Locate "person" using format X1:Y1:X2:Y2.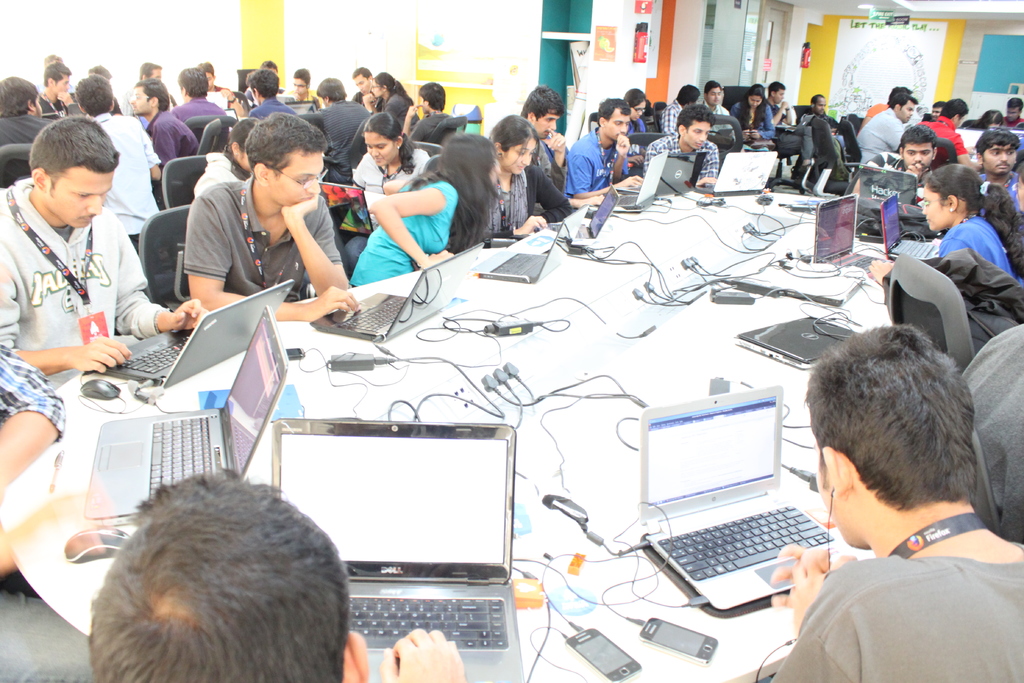
893:152:1005:379.
